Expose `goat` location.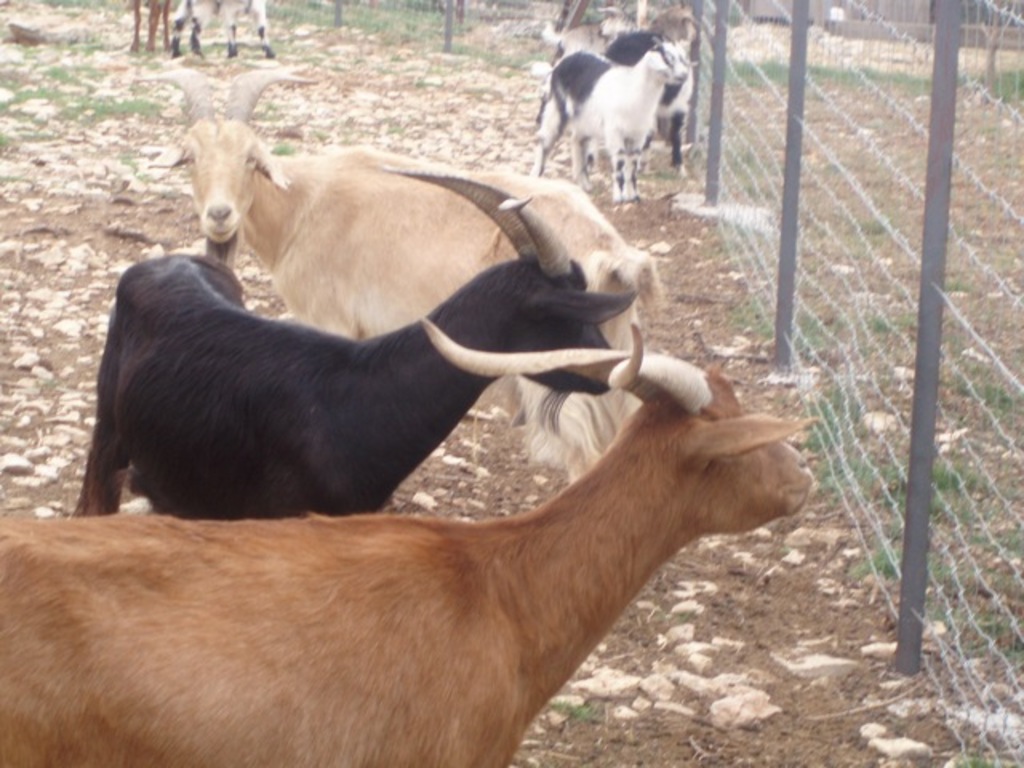
Exposed at <box>128,61,666,483</box>.
